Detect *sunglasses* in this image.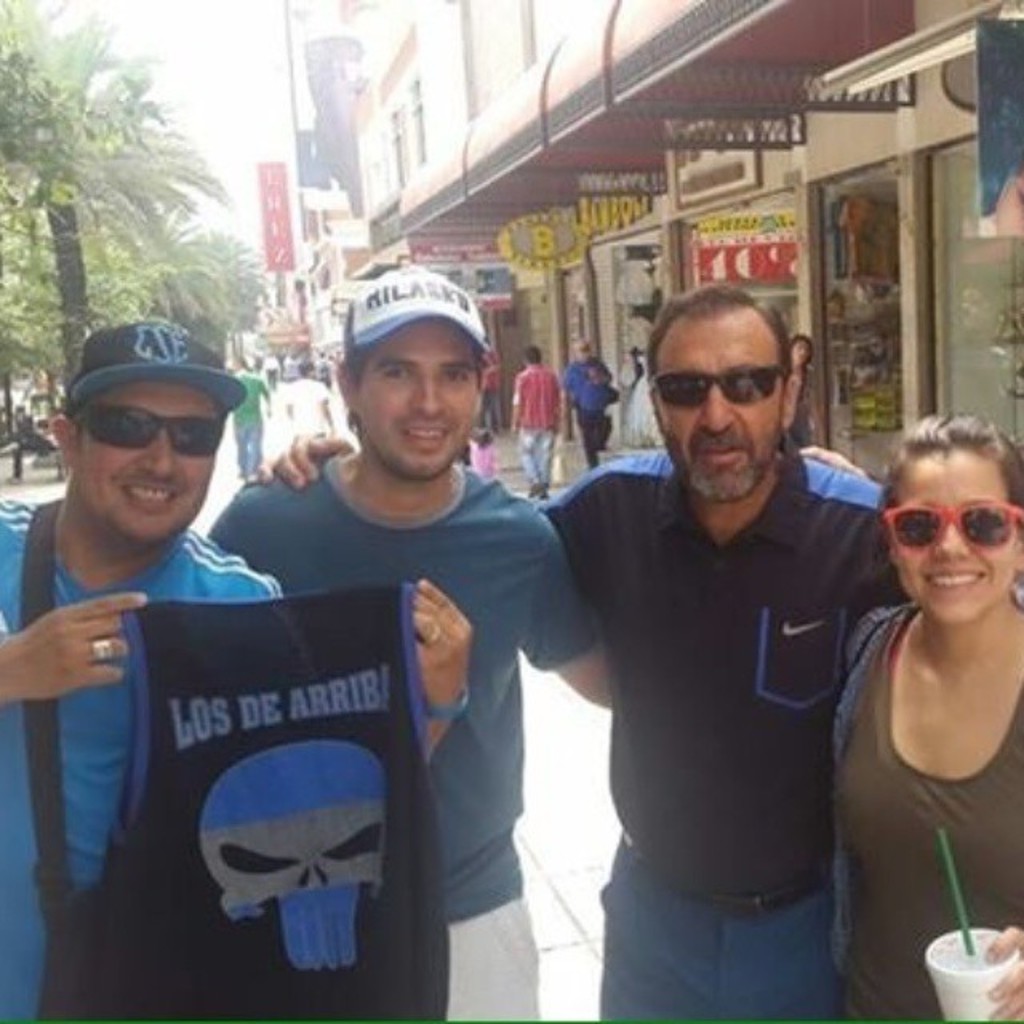
Detection: (74,398,218,454).
